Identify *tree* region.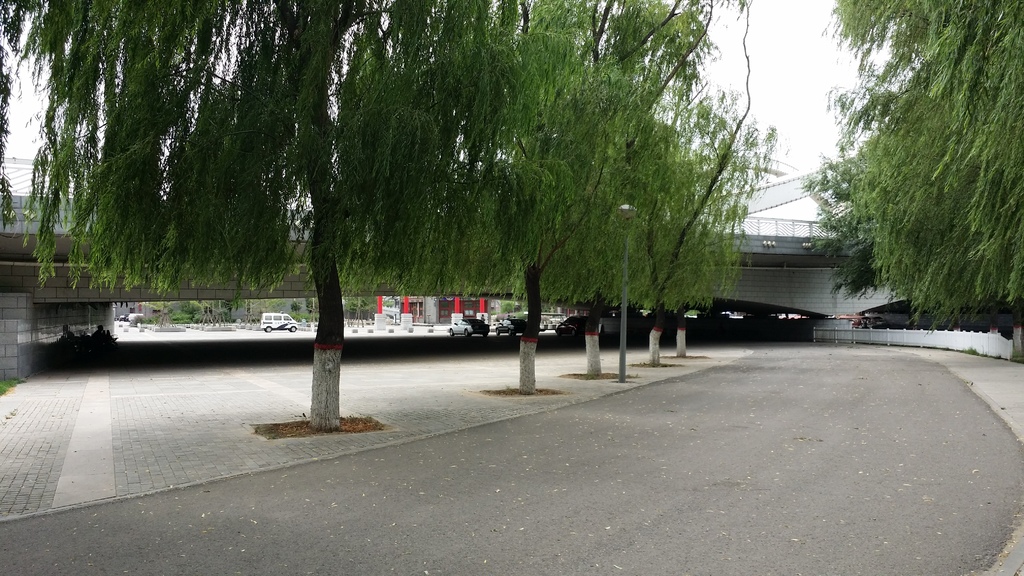
Region: (left=860, top=0, right=1023, bottom=314).
